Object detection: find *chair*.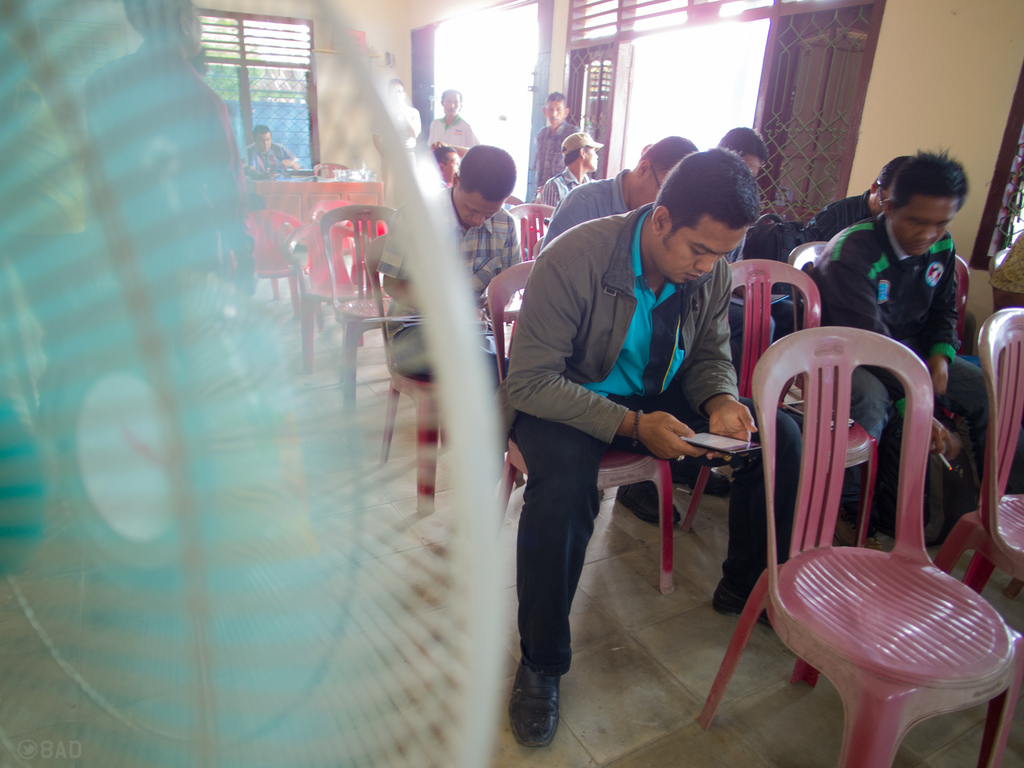
[713,319,998,767].
